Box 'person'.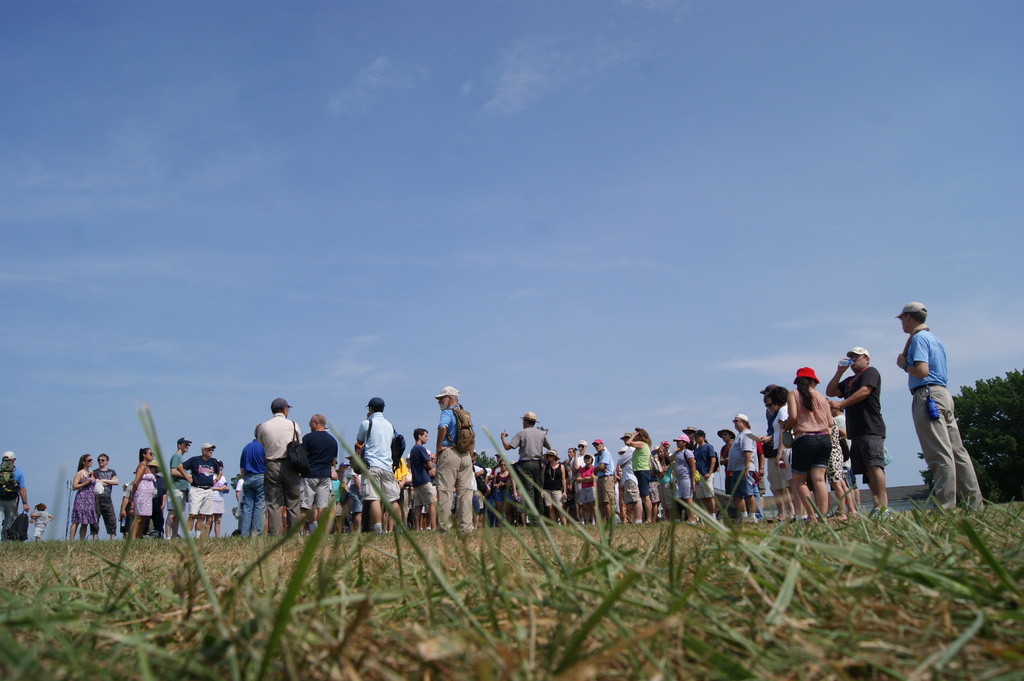
region(893, 300, 980, 520).
